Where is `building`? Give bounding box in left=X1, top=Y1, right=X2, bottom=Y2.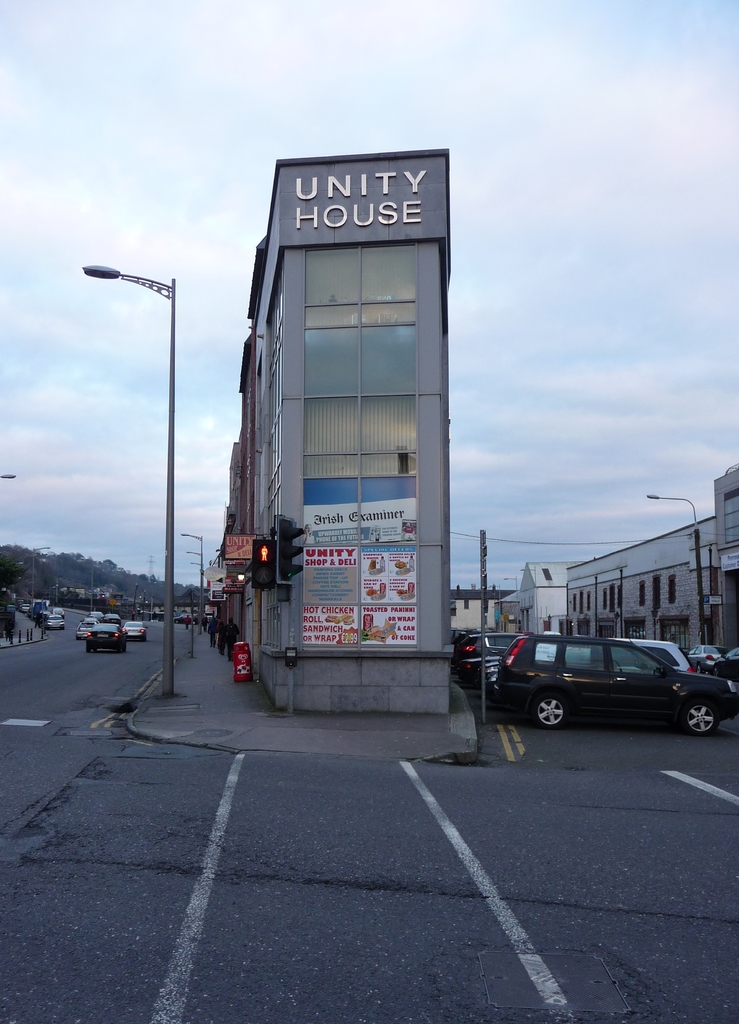
left=228, top=152, right=454, bottom=710.
